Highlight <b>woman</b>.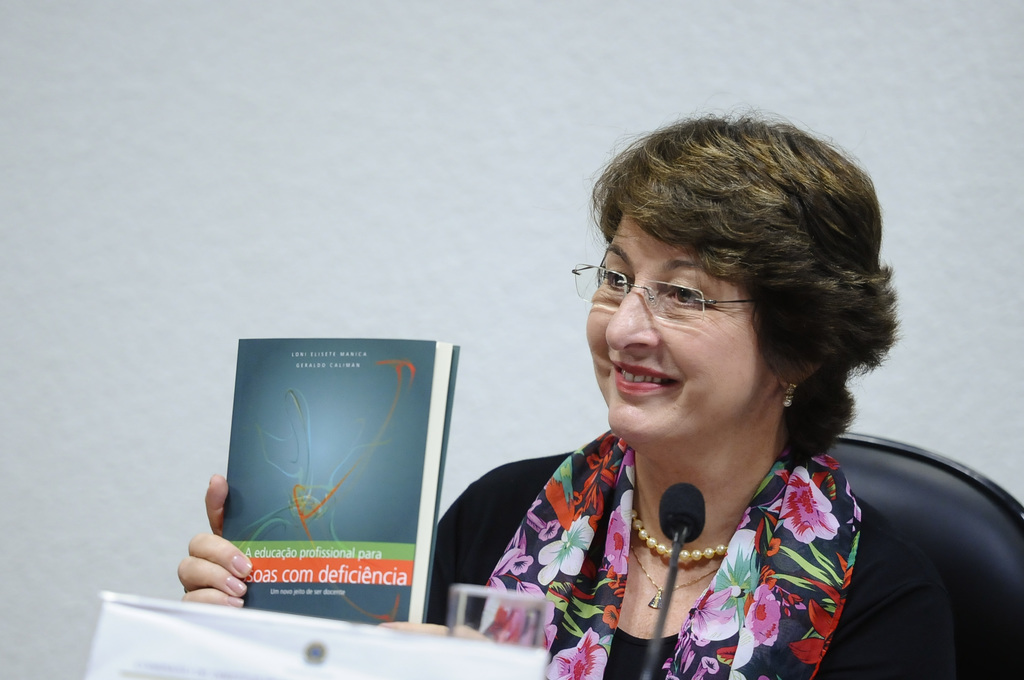
Highlighted region: pyautogui.locateOnScreen(179, 109, 961, 679).
